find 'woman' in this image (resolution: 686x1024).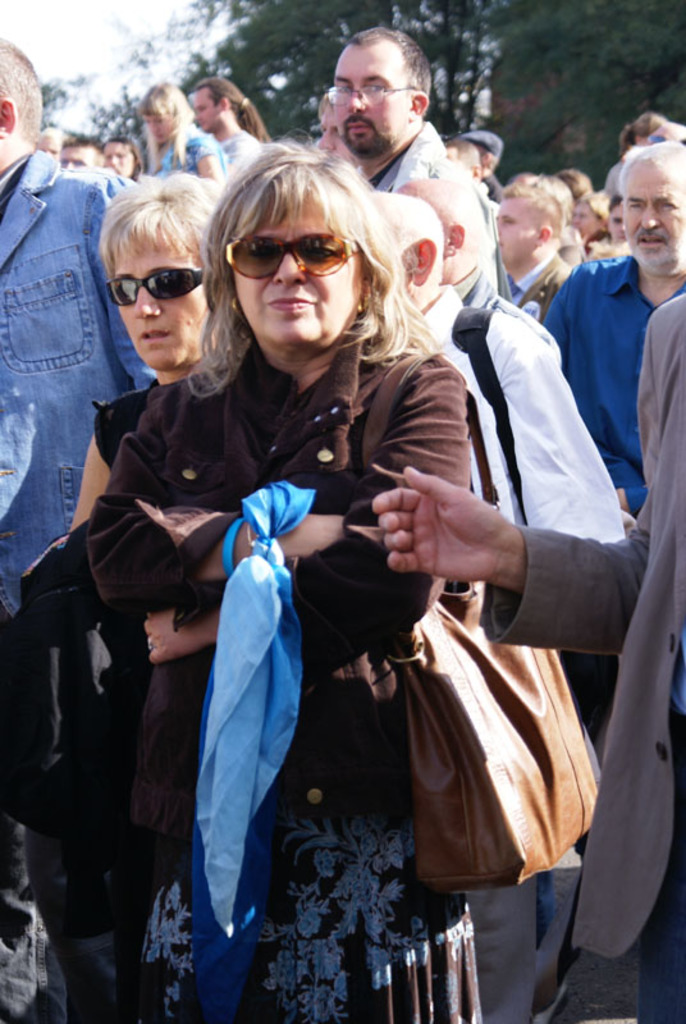
box(131, 129, 543, 989).
